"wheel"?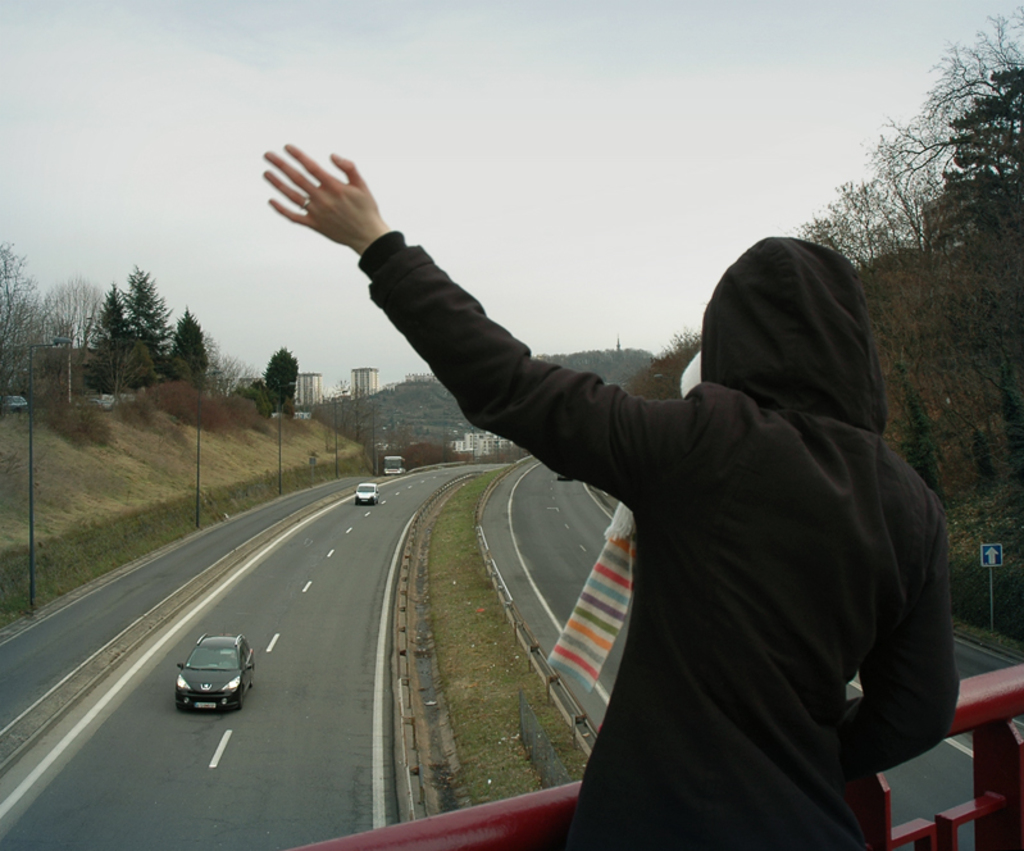
(237, 686, 244, 707)
